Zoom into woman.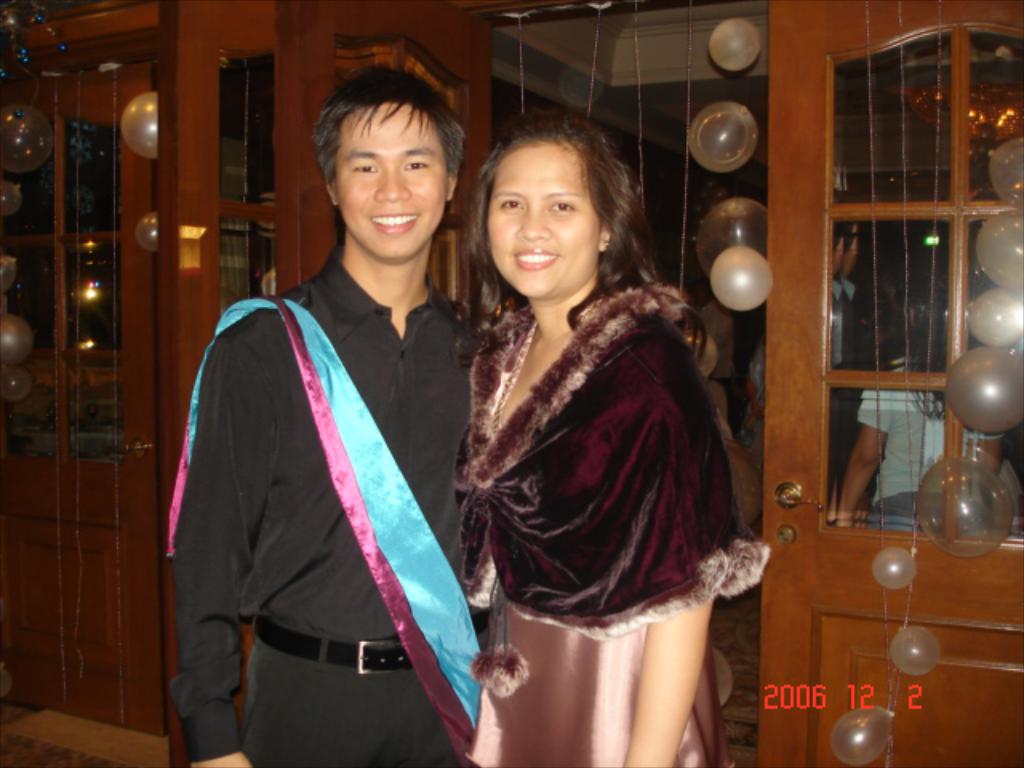
Zoom target: rect(427, 101, 750, 722).
